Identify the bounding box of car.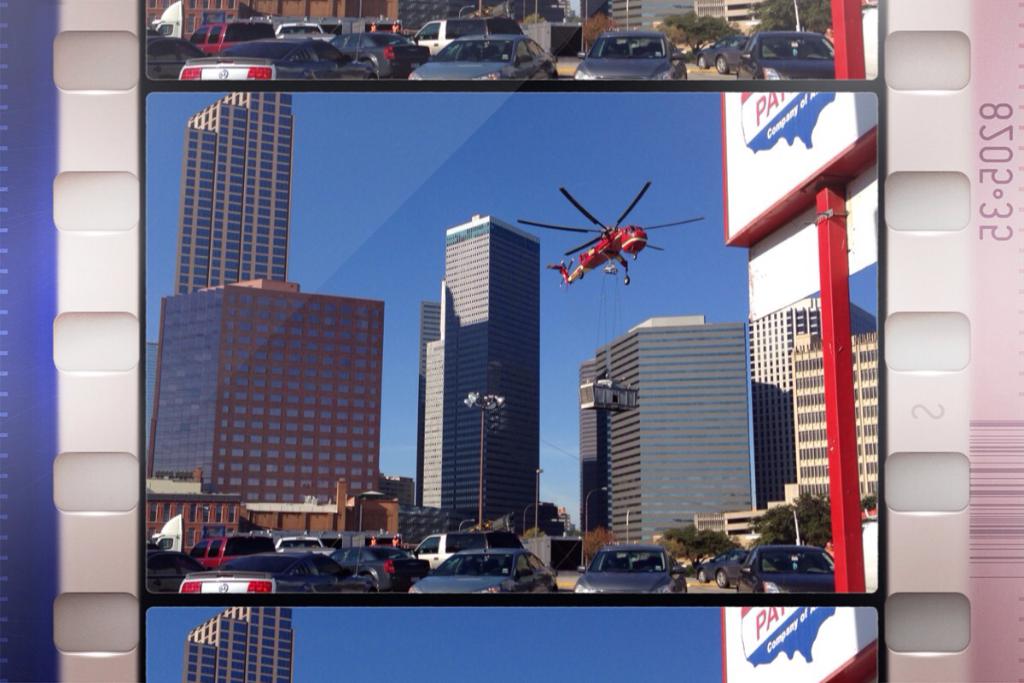
{"left": 713, "top": 35, "right": 777, "bottom": 73}.
